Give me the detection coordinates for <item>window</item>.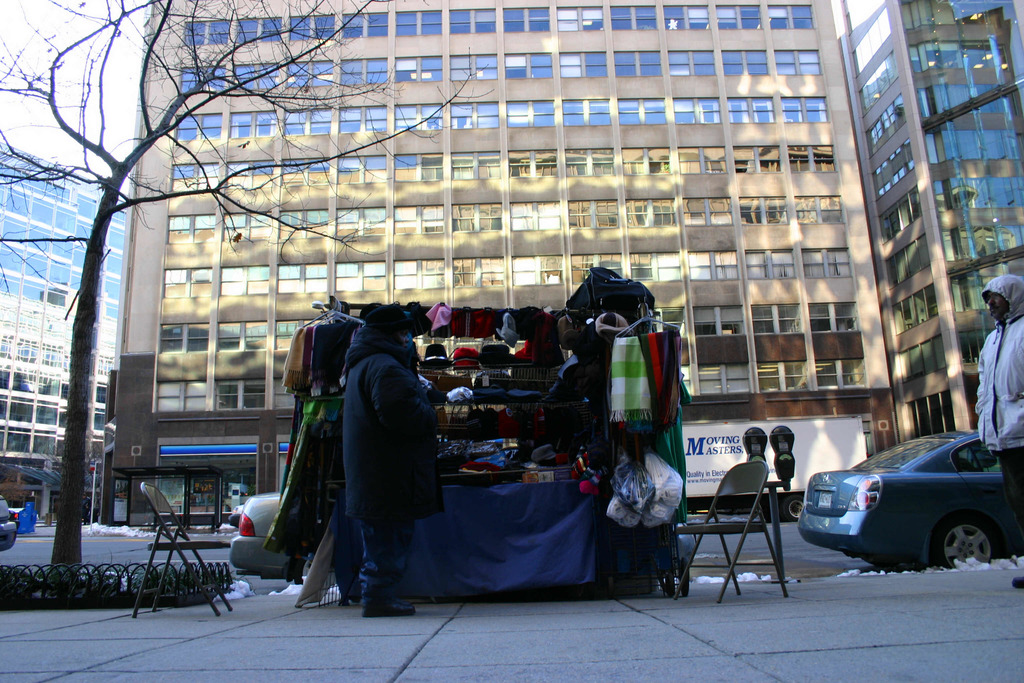
box=[564, 148, 614, 174].
